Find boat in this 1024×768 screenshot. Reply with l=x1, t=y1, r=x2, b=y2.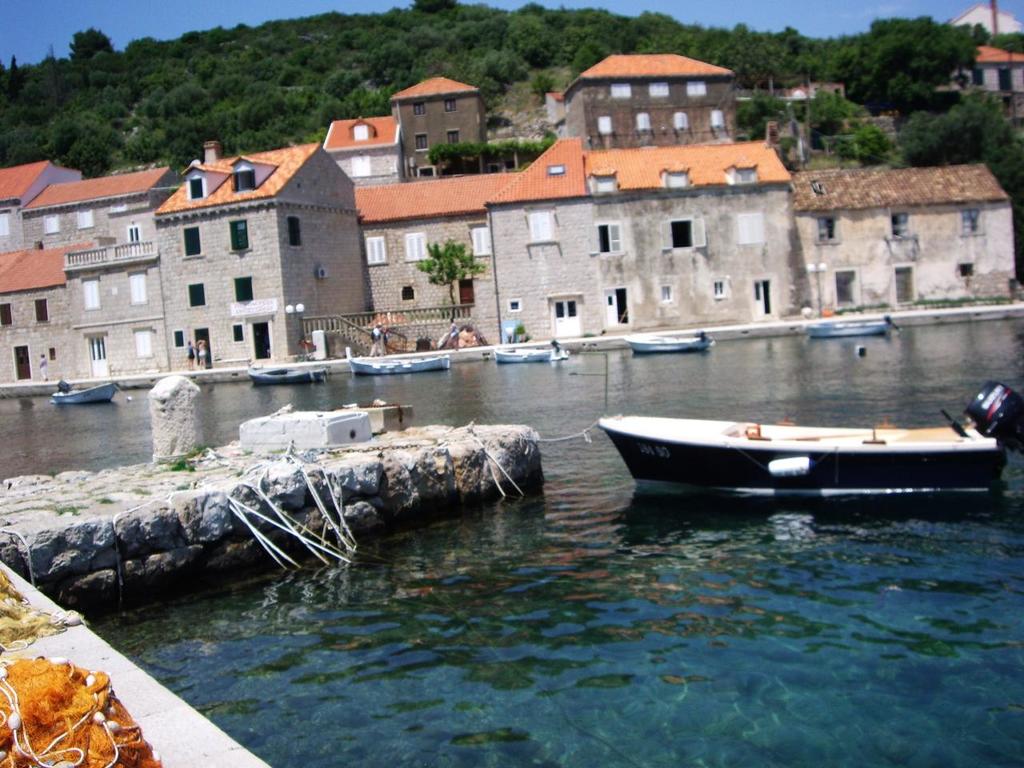
l=347, t=356, r=449, b=378.
